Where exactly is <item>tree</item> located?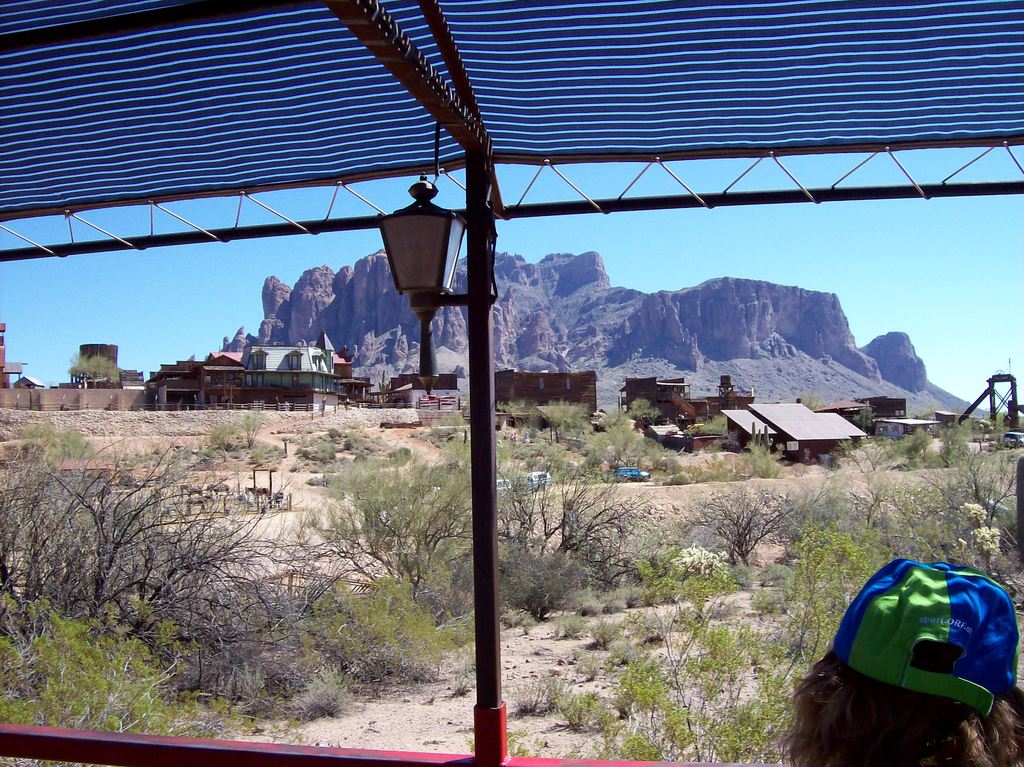
Its bounding box is 70 354 125 387.
